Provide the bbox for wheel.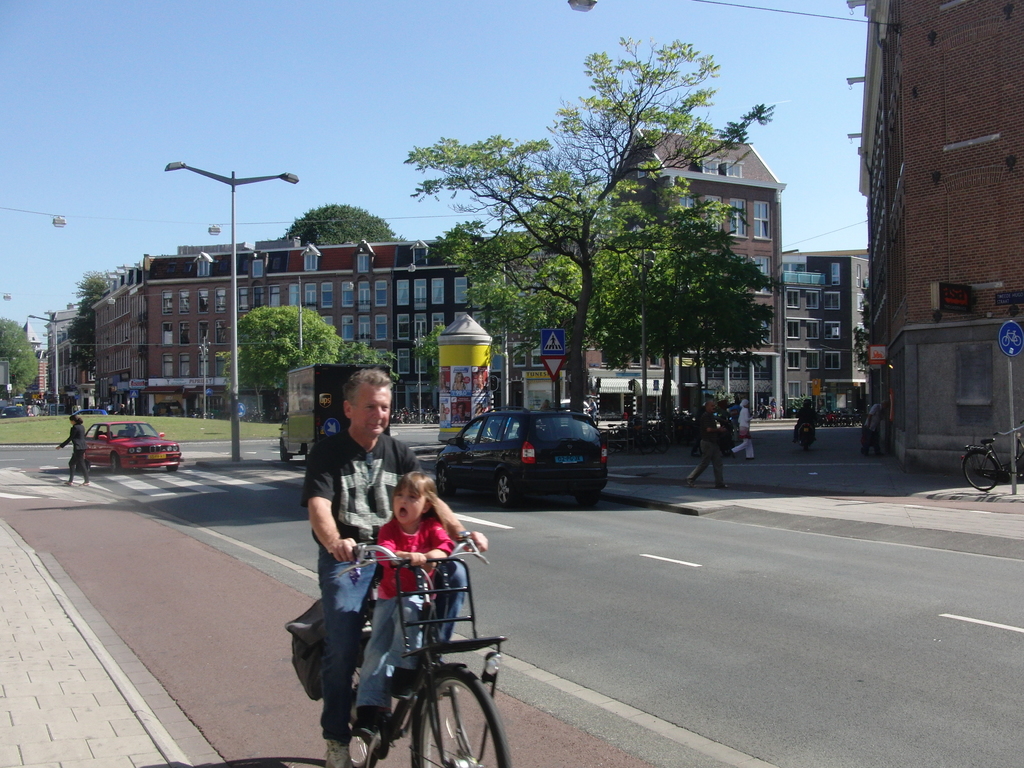
box(433, 466, 459, 499).
